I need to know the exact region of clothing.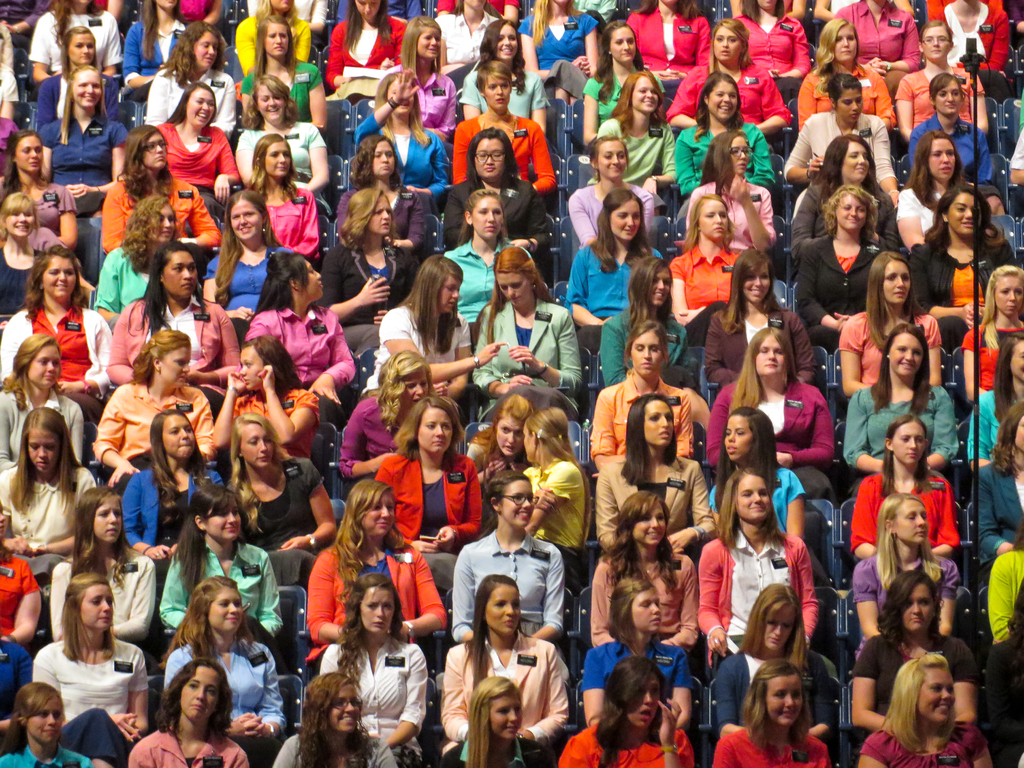
Region: (x1=44, y1=120, x2=138, y2=216).
